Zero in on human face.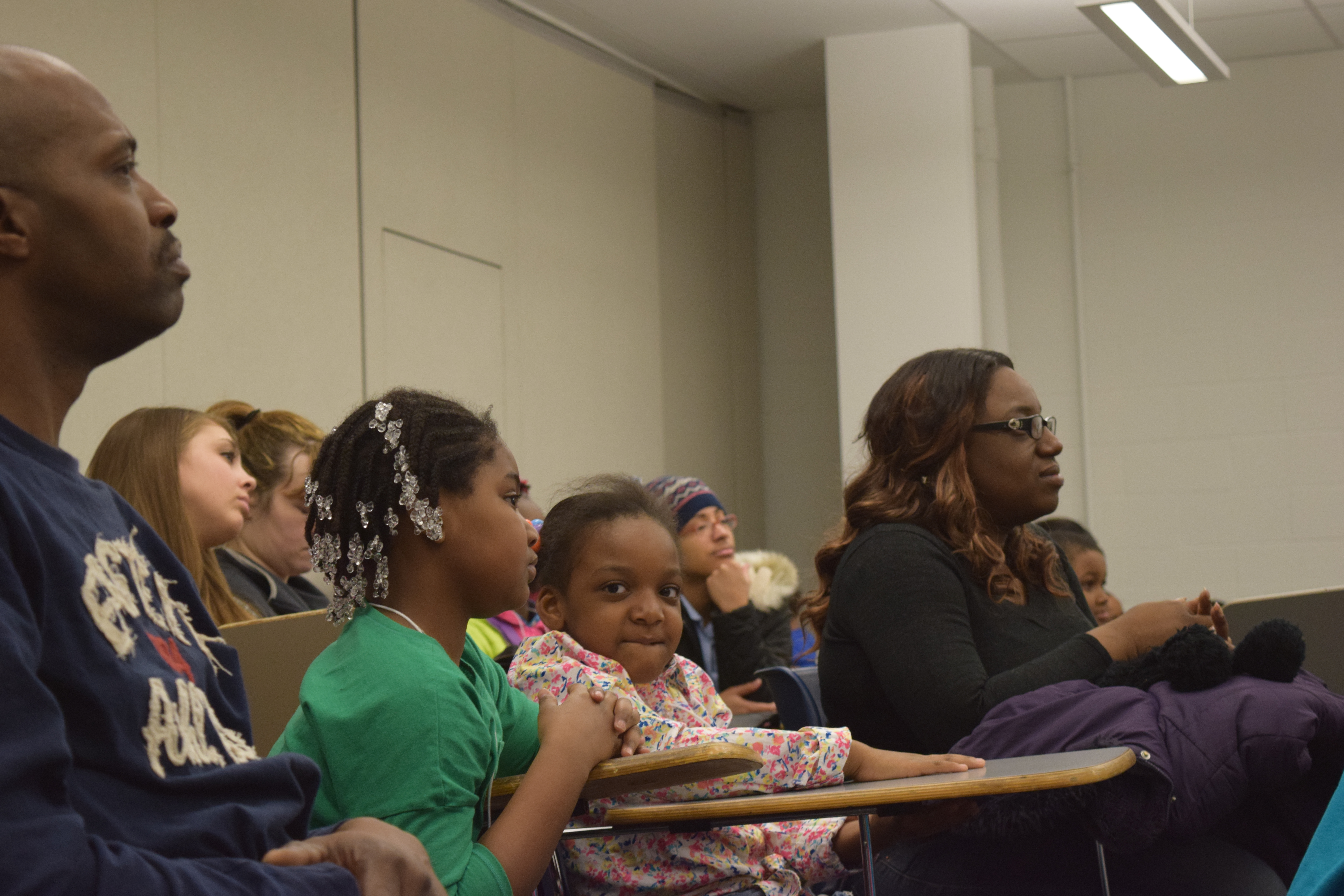
Zeroed in: 97:99:121:137.
